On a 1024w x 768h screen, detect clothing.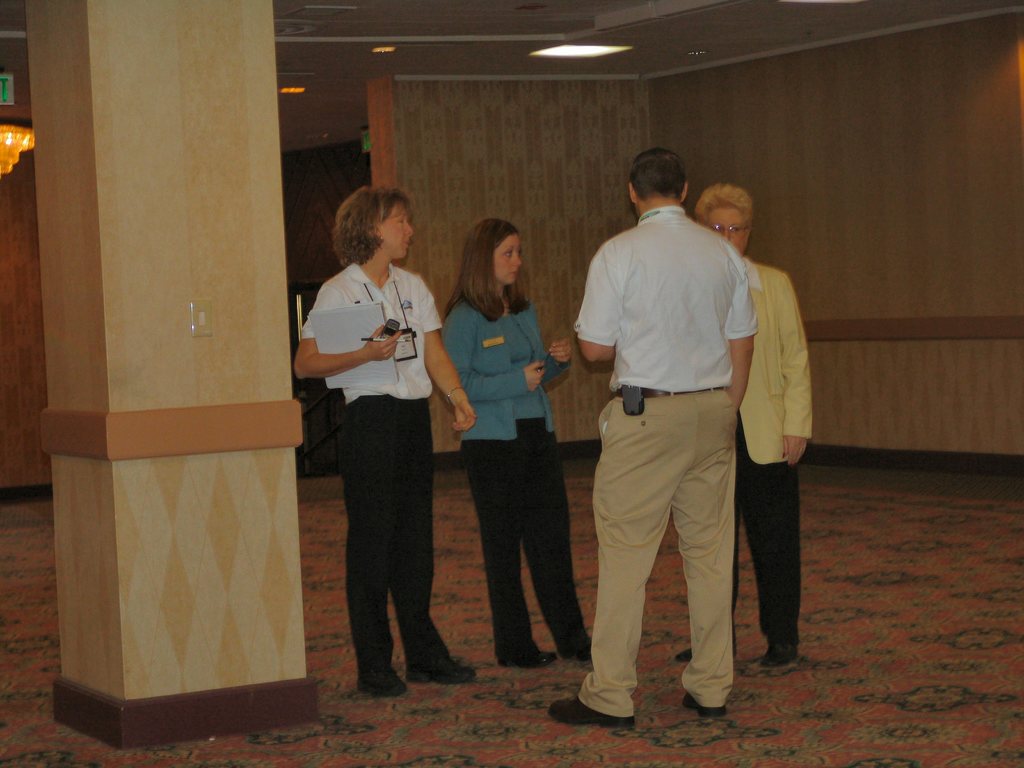
{"x1": 468, "y1": 425, "x2": 587, "y2": 666}.
